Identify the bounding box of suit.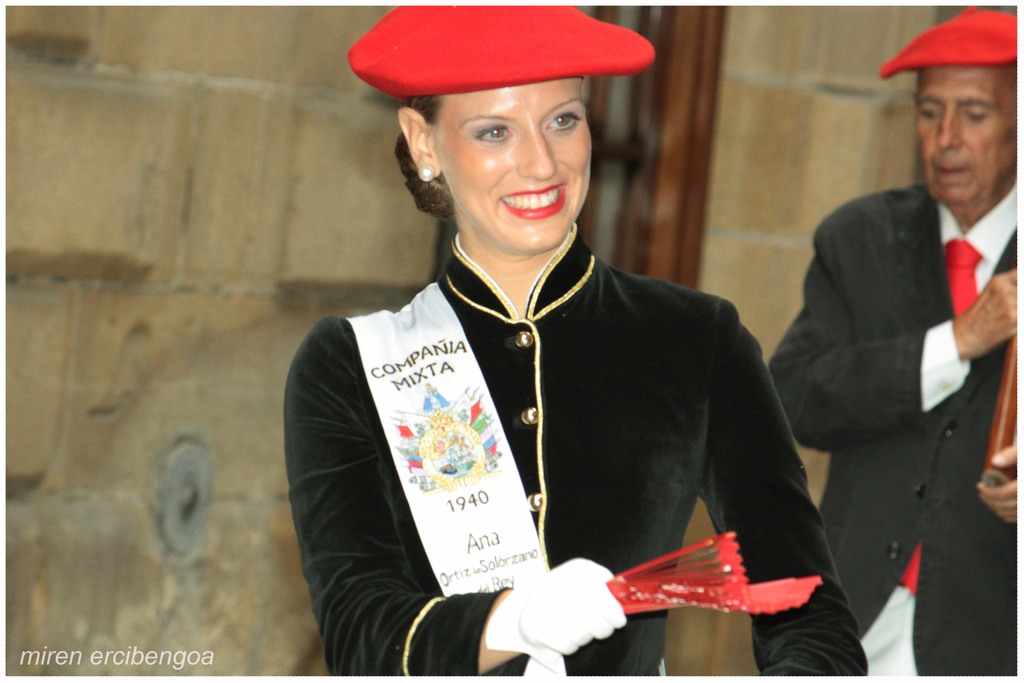
{"x1": 774, "y1": 74, "x2": 1016, "y2": 671}.
